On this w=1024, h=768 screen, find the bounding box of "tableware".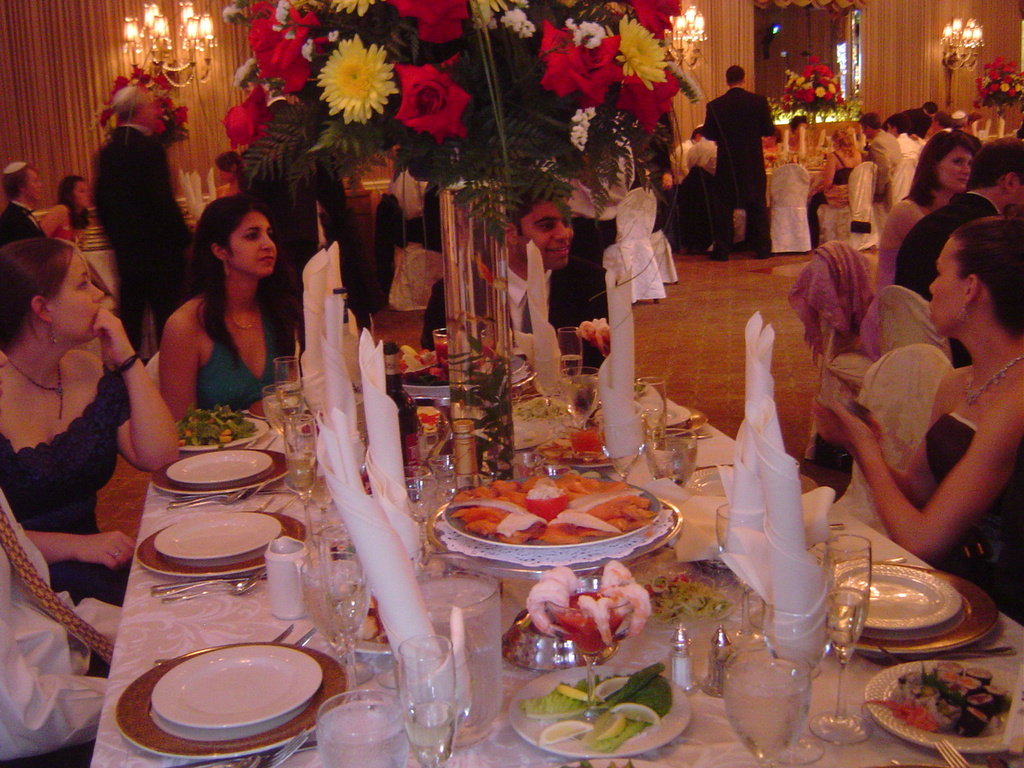
Bounding box: [left=263, top=386, right=306, bottom=431].
